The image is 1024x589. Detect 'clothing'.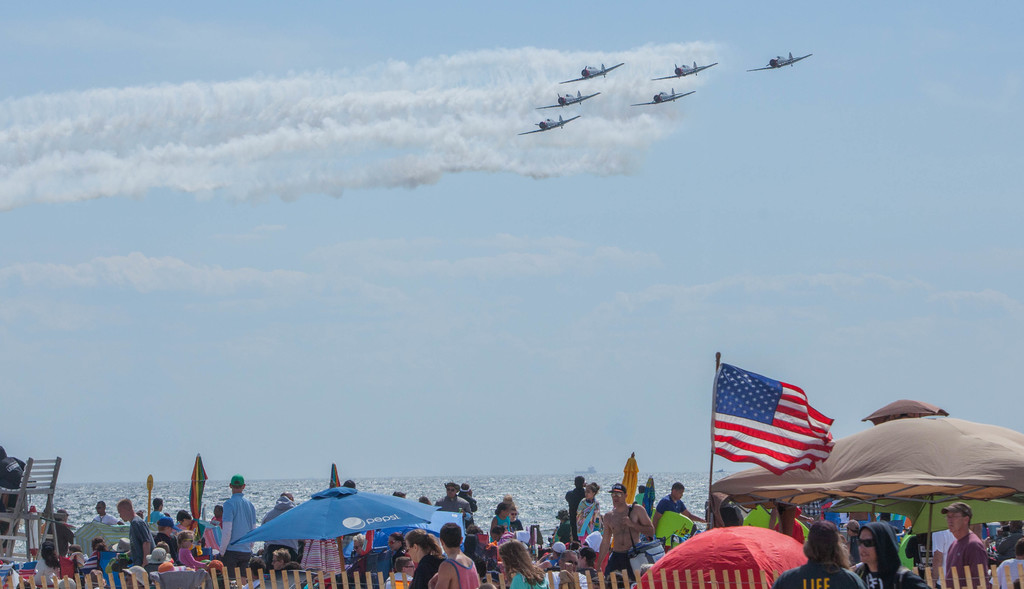
Detection: (762, 549, 893, 588).
